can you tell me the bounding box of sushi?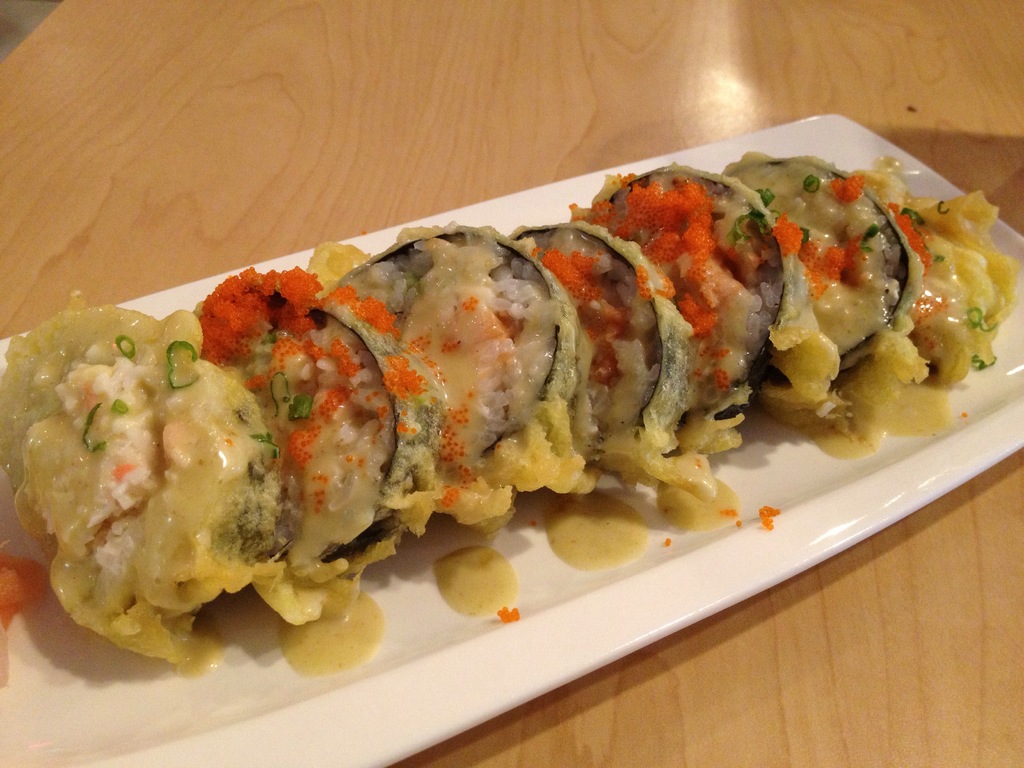
pyautogui.locateOnScreen(558, 168, 1014, 464).
